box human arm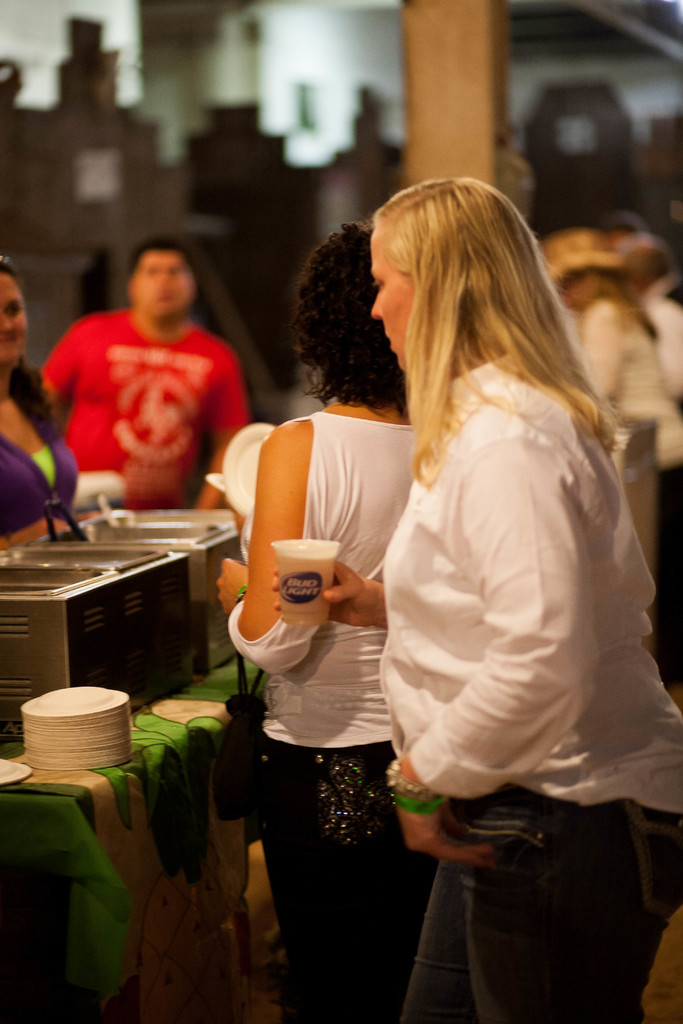
box=[29, 317, 88, 435]
